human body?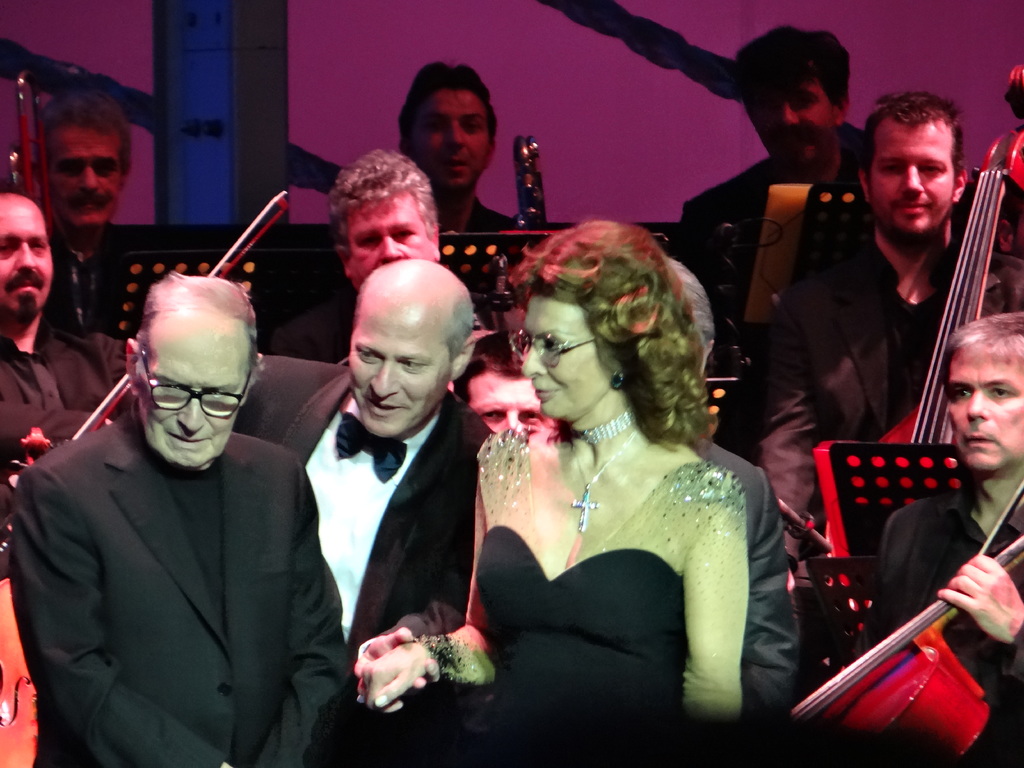
{"x1": 226, "y1": 345, "x2": 490, "y2": 767}
